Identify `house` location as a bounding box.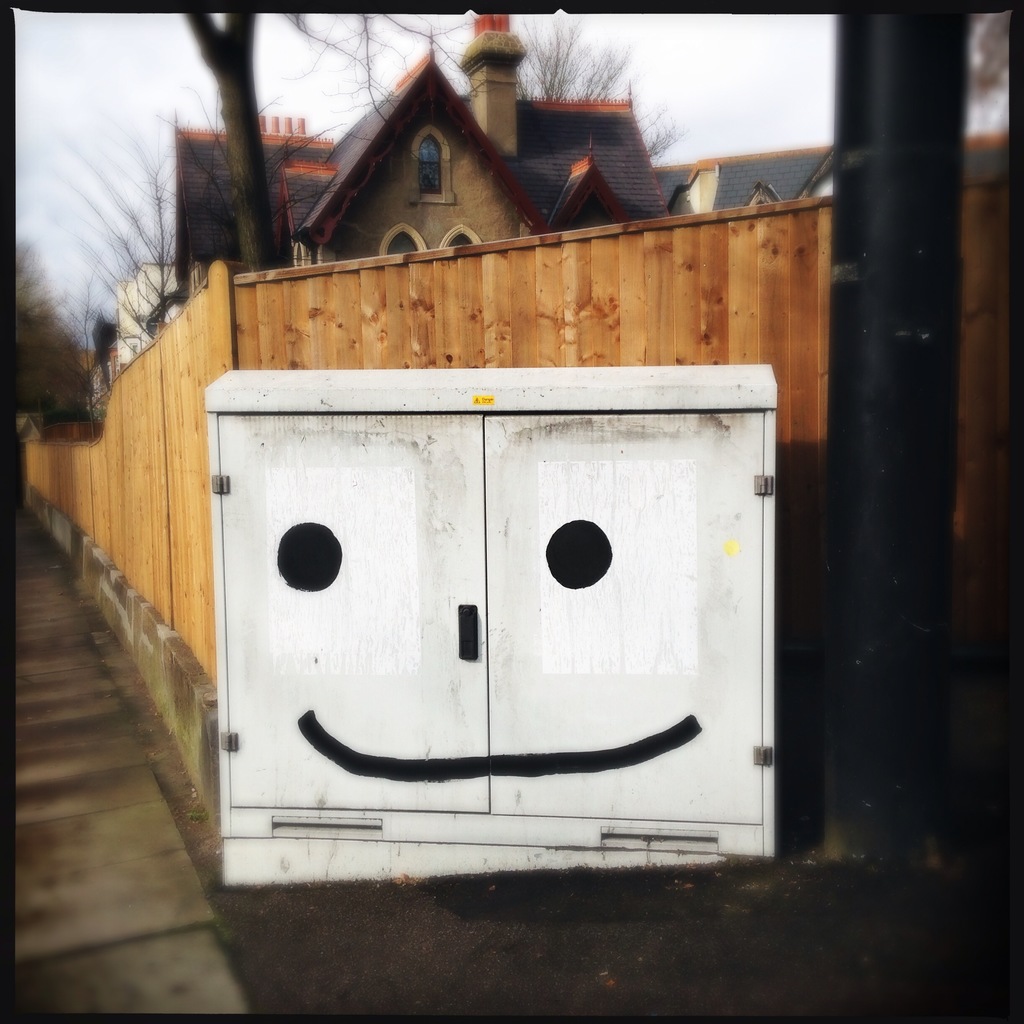
pyautogui.locateOnScreen(676, 134, 829, 209).
